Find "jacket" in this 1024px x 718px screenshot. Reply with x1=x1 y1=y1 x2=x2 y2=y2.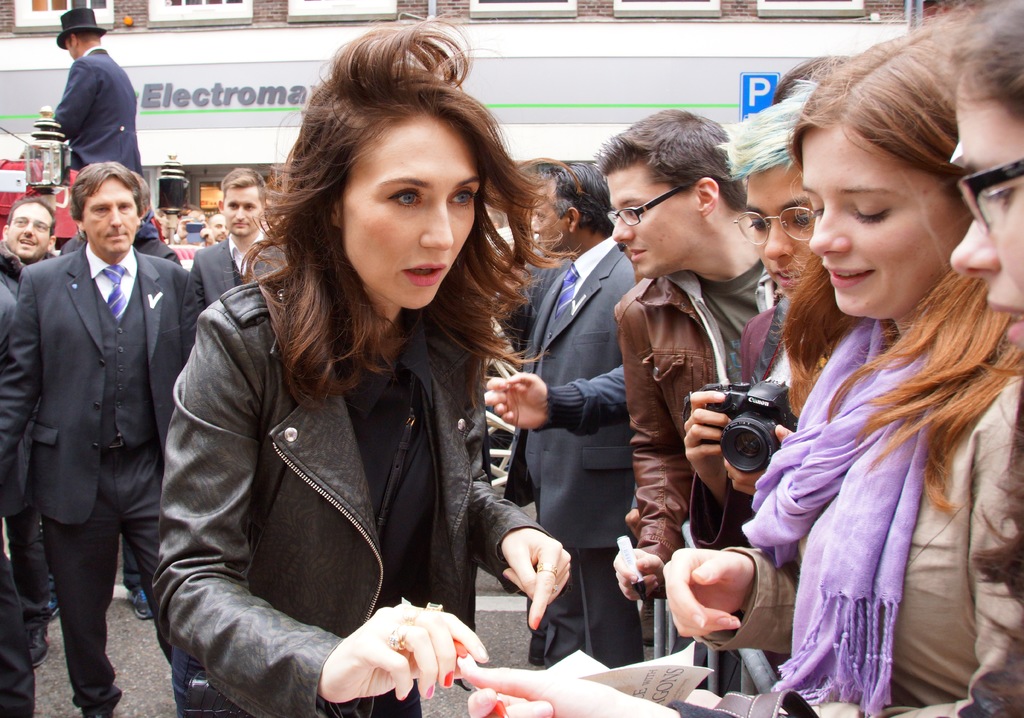
x1=611 y1=250 x2=814 y2=552.
